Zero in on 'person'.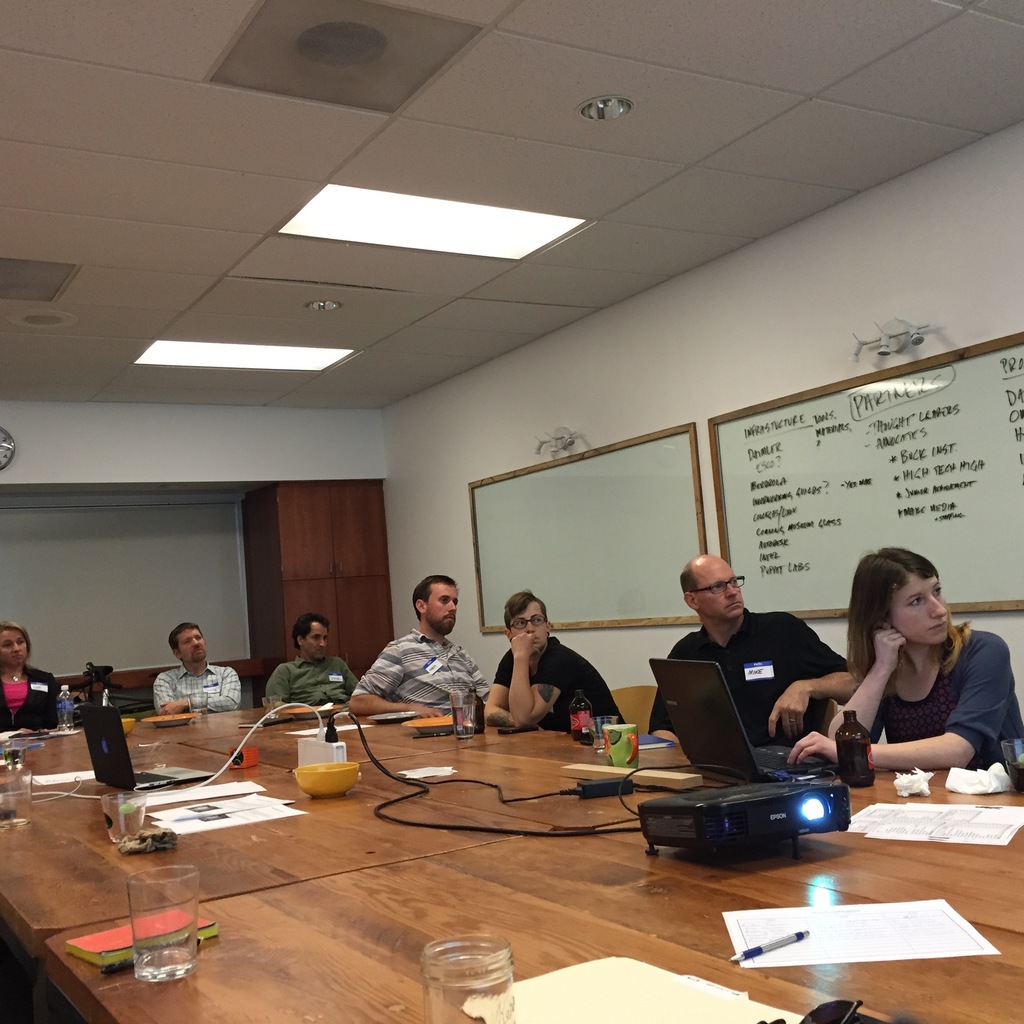
Zeroed in: [644,556,854,741].
